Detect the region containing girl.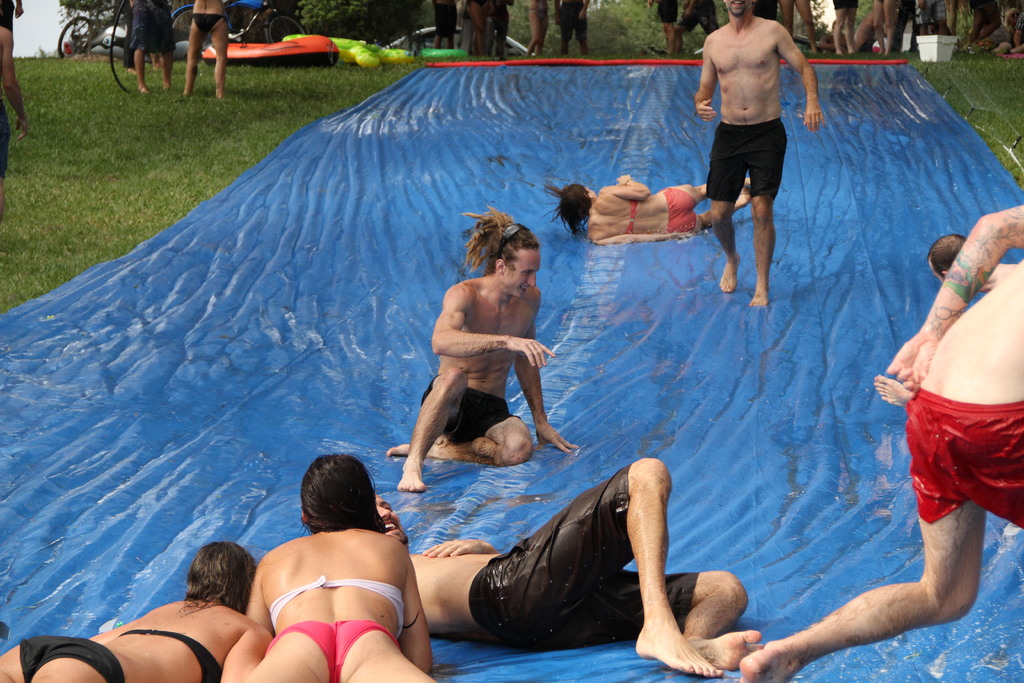
x1=0 y1=531 x2=288 y2=682.
